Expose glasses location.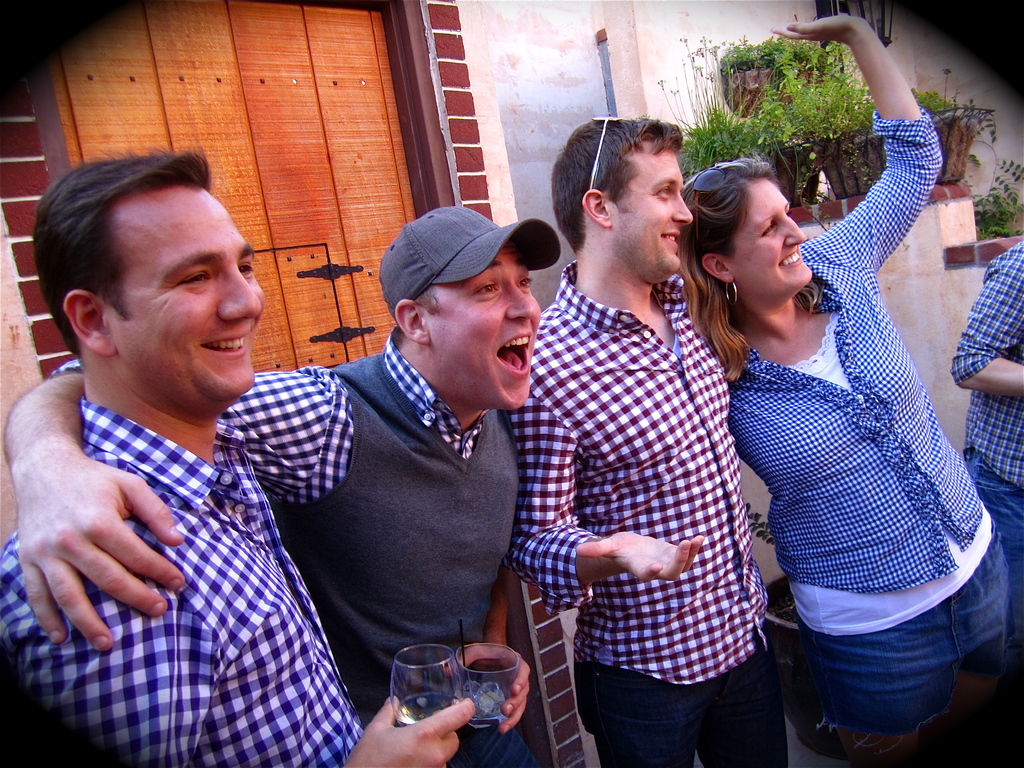
Exposed at box=[586, 113, 624, 199].
